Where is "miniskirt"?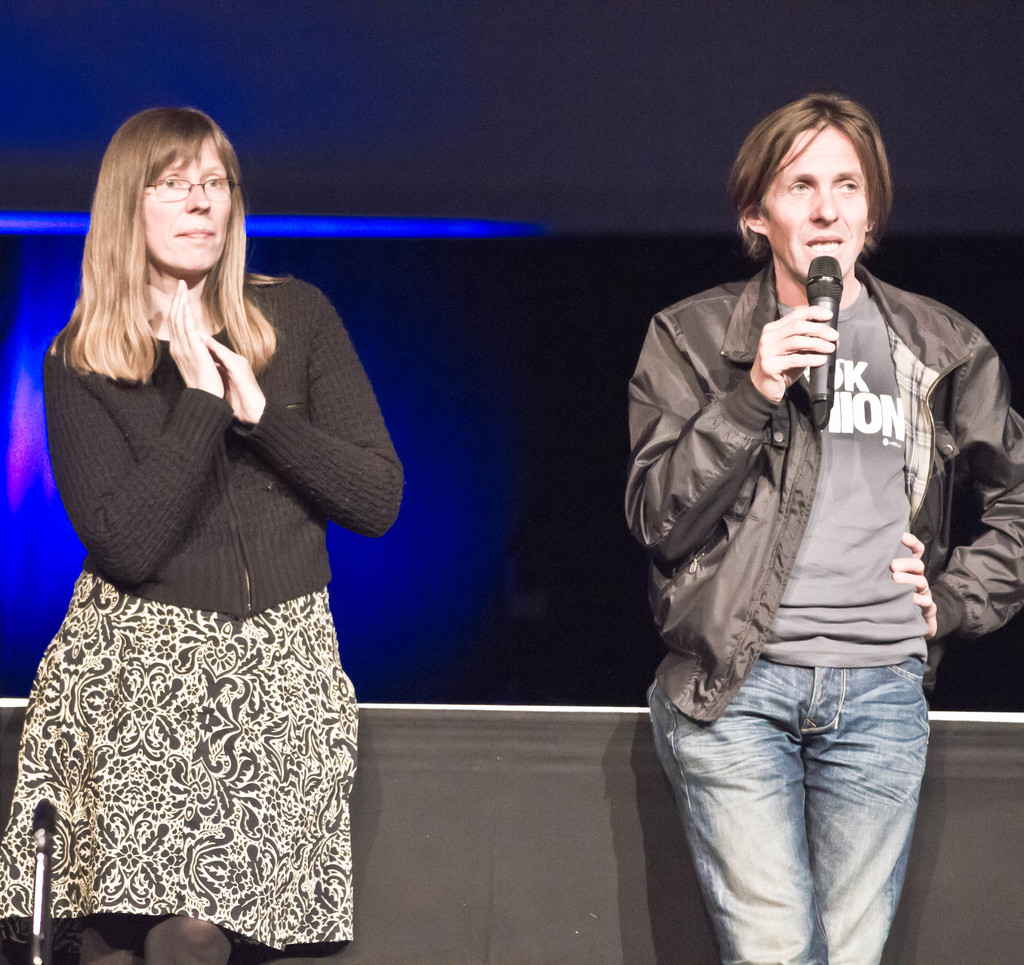
left=0, top=568, right=356, bottom=959.
